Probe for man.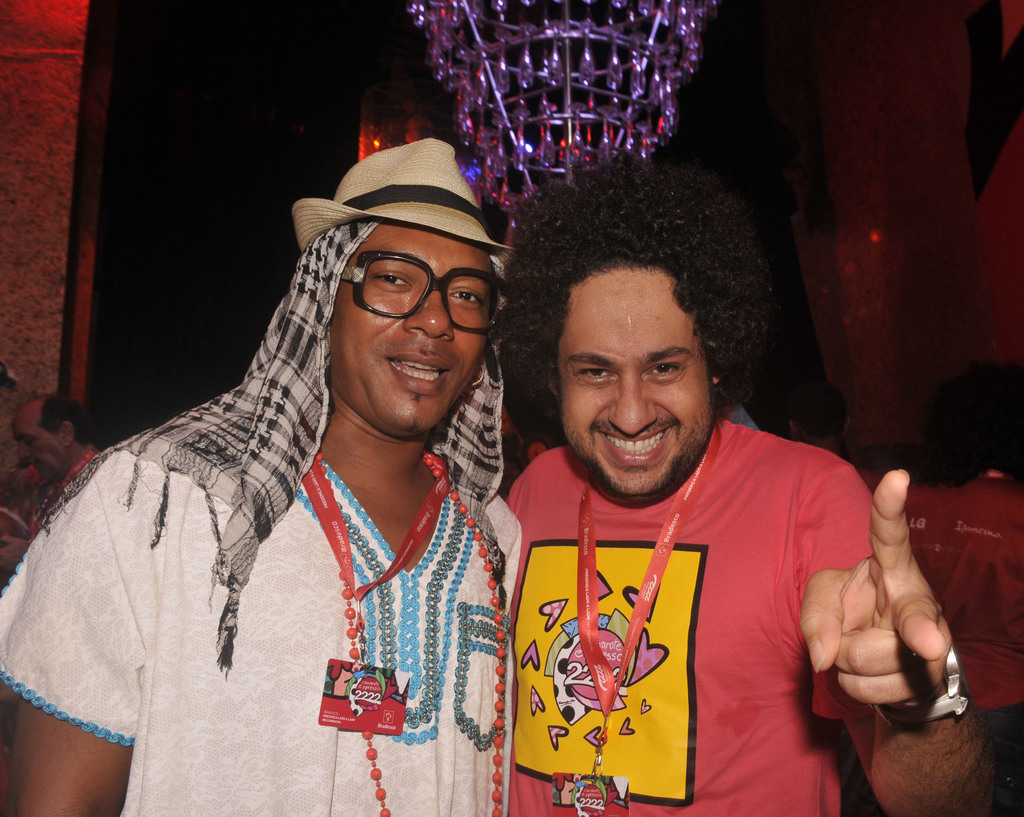
Probe result: 503,161,998,816.
